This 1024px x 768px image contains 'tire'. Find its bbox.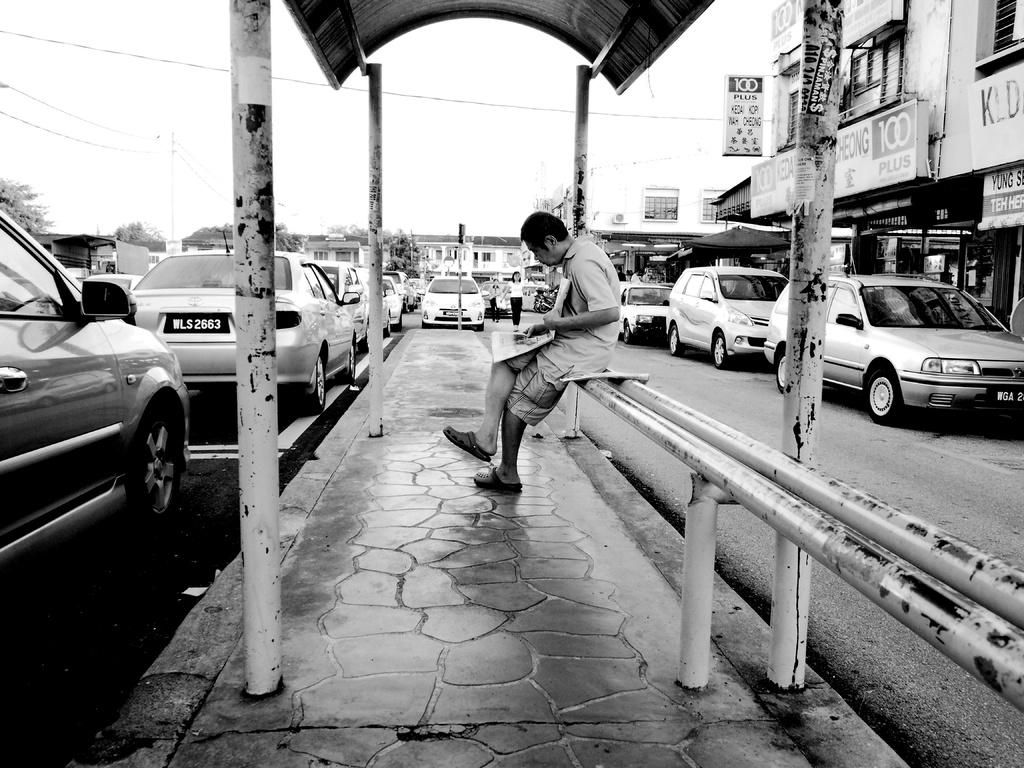
crop(308, 352, 331, 415).
